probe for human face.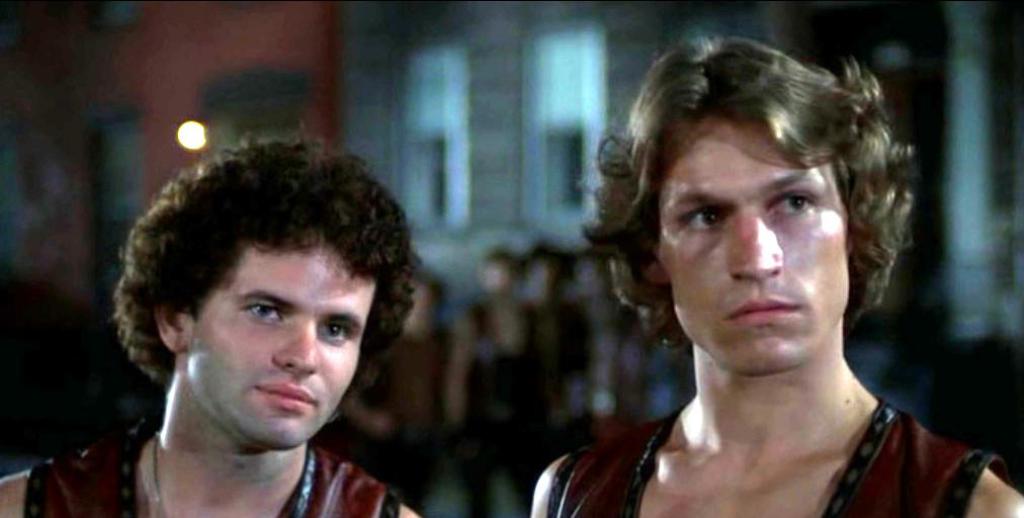
Probe result: (x1=653, y1=114, x2=853, y2=380).
